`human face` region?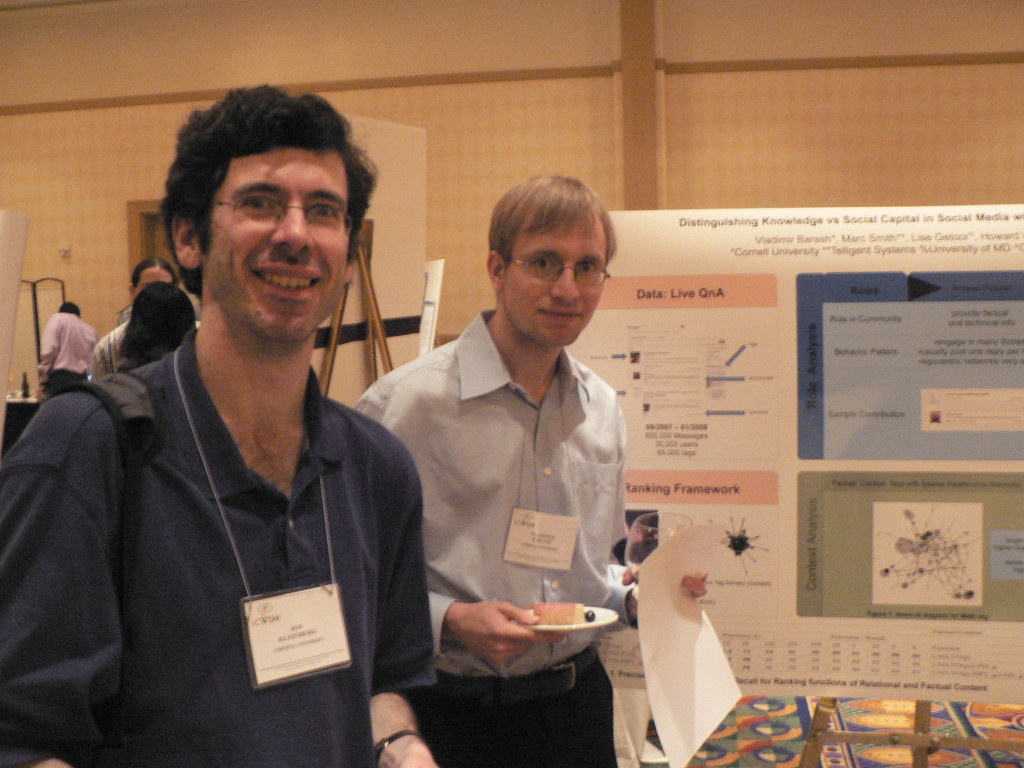
x1=509 y1=207 x2=604 y2=349
